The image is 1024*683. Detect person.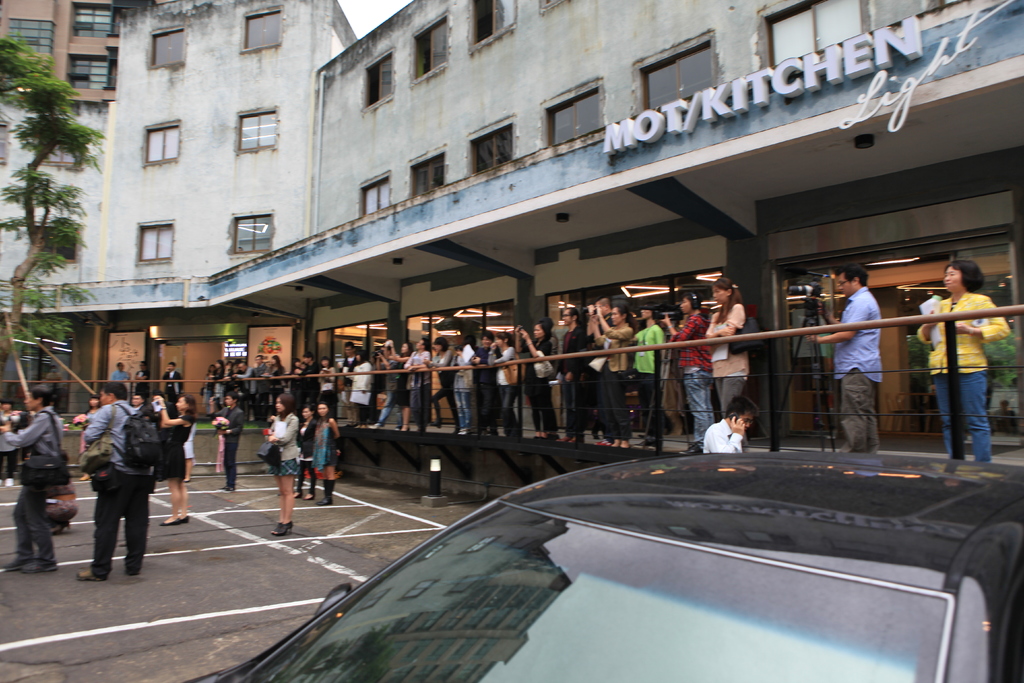
Detection: 218 389 241 495.
